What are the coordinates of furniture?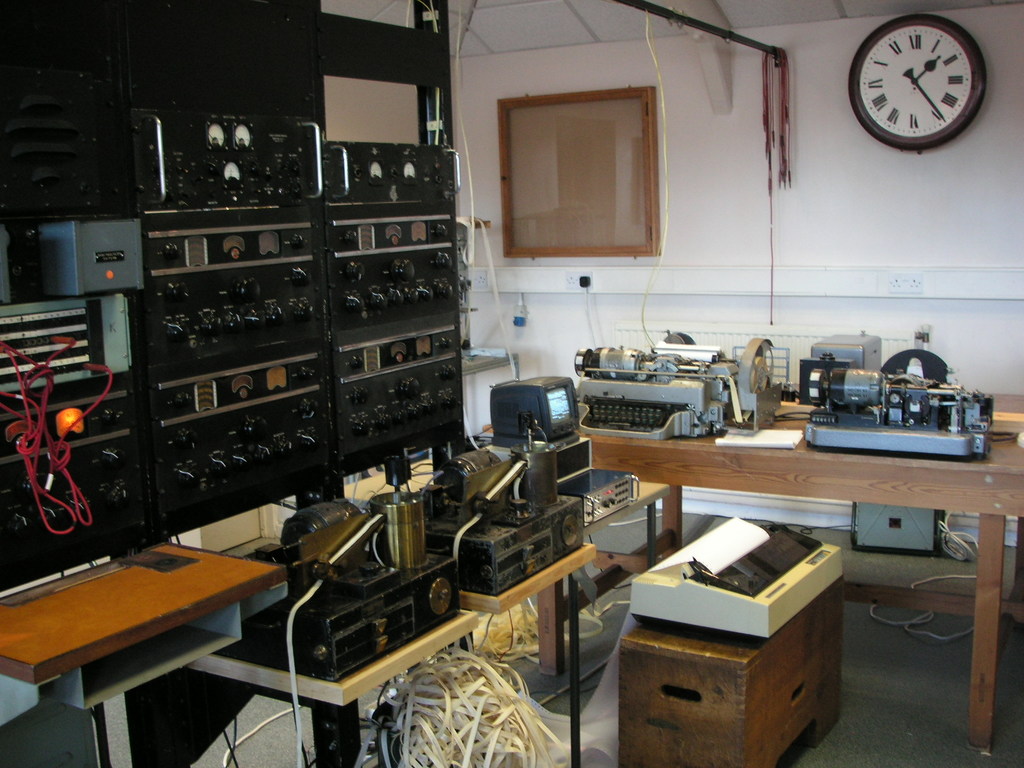
BBox(342, 457, 671, 568).
